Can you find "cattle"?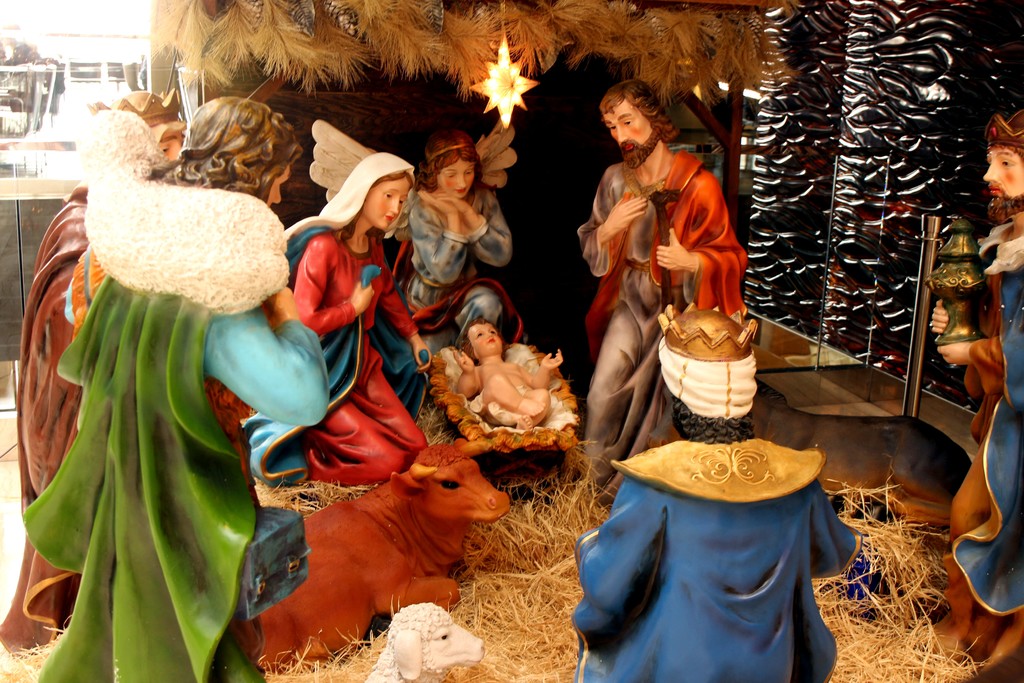
Yes, bounding box: rect(364, 601, 488, 682).
